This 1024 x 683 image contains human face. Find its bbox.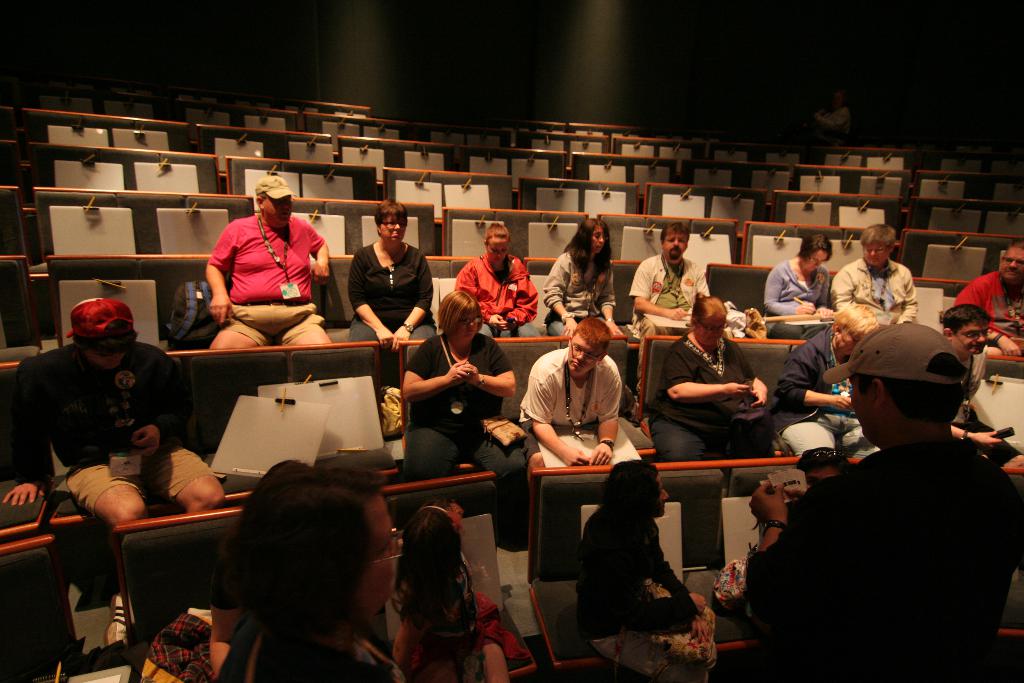
<region>833, 334, 860, 353</region>.
